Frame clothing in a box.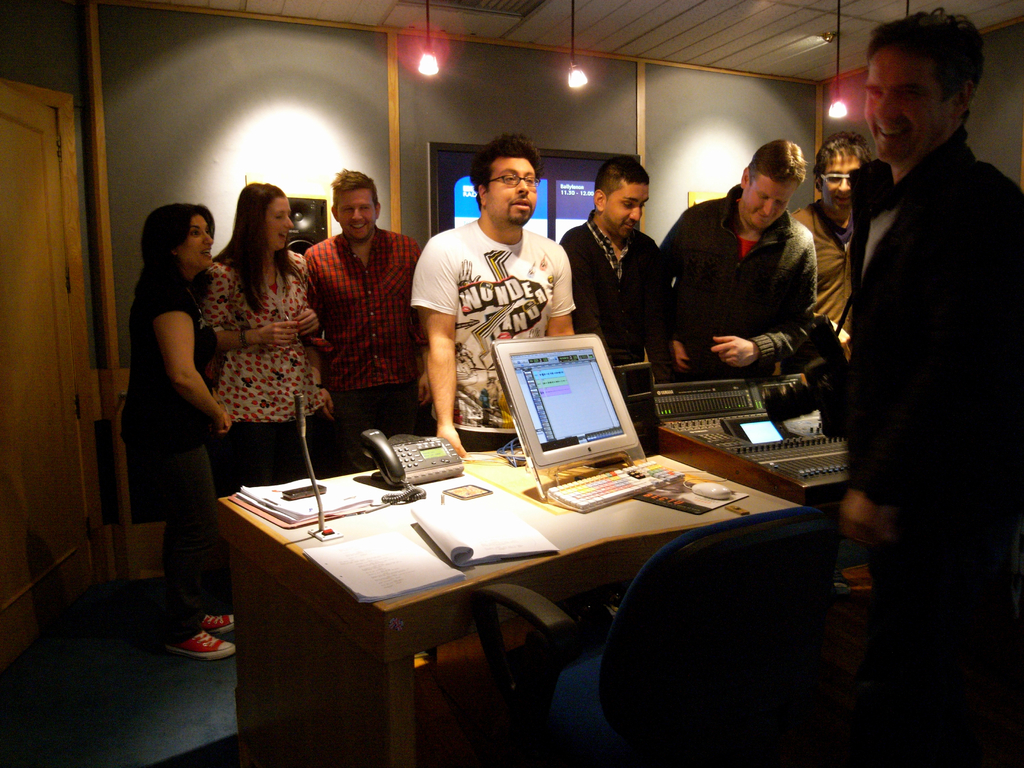
(297, 220, 435, 458).
